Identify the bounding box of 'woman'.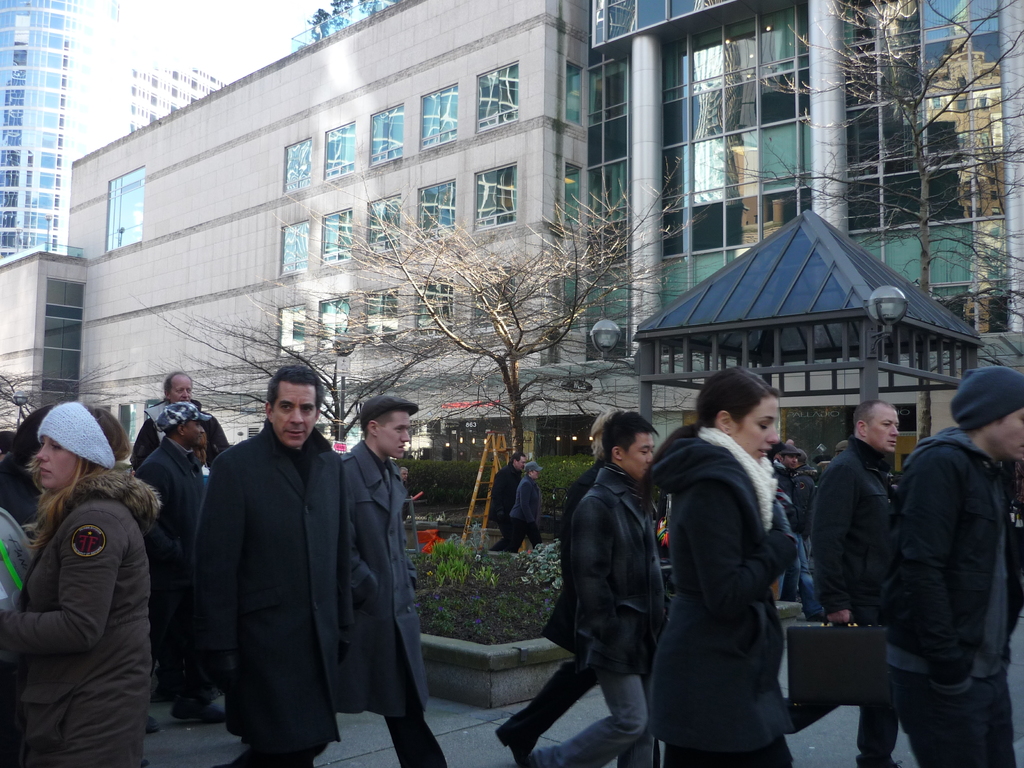
(658,361,816,767).
